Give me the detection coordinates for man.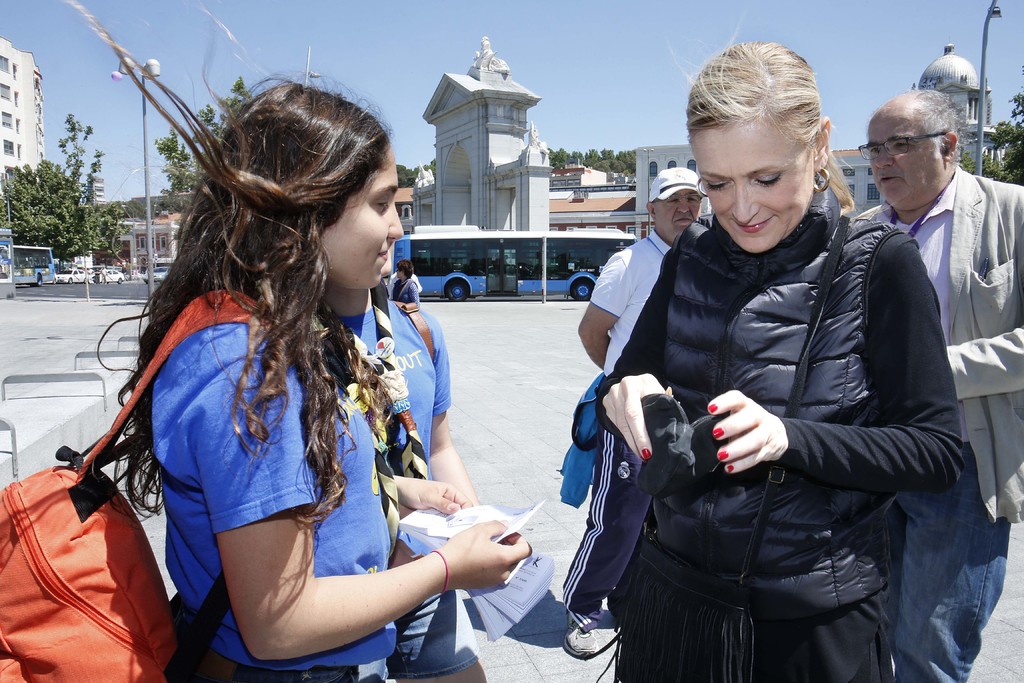
572:167:696:377.
